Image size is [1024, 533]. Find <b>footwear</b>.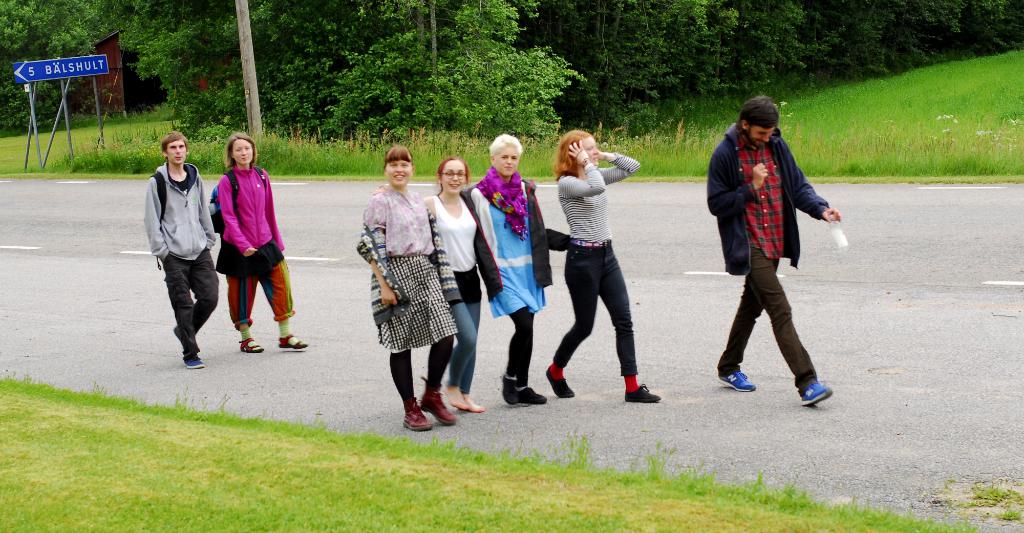
(720, 366, 755, 392).
